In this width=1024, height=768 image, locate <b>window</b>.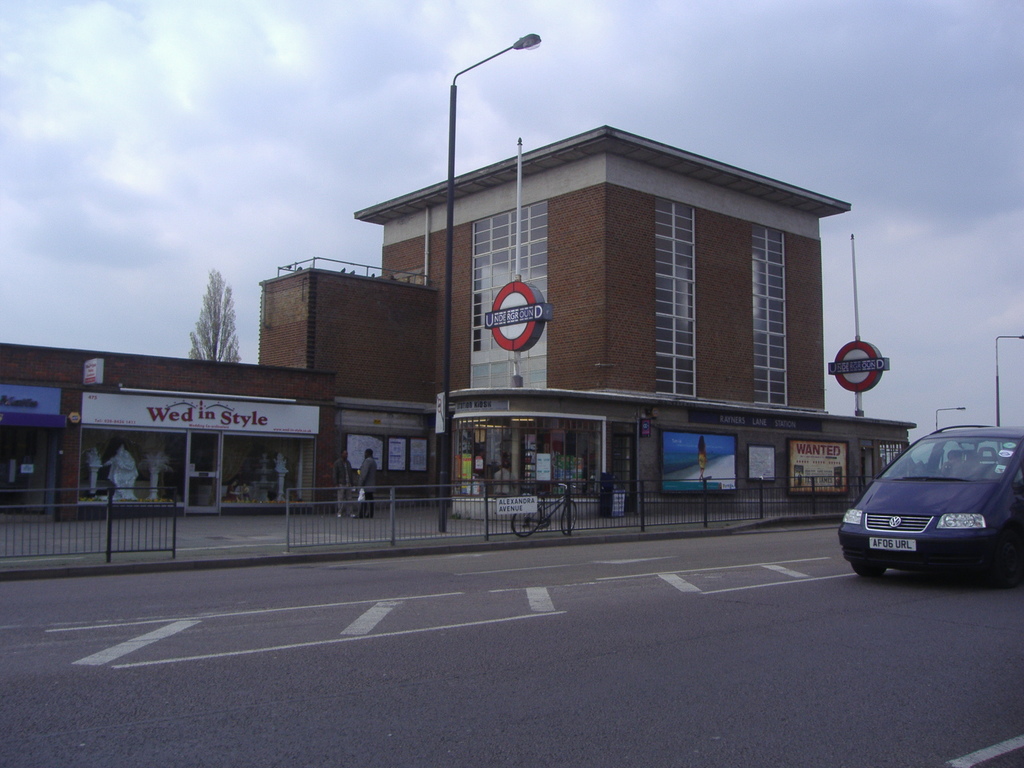
Bounding box: region(472, 198, 558, 388).
